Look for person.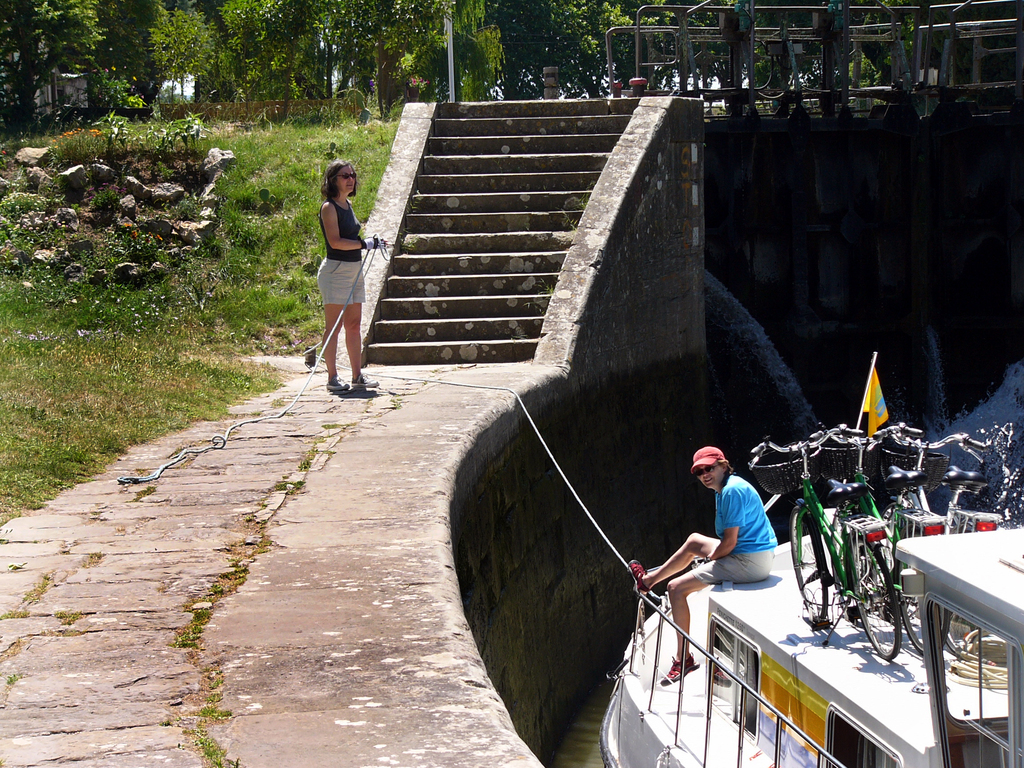
Found: detection(301, 147, 376, 391).
